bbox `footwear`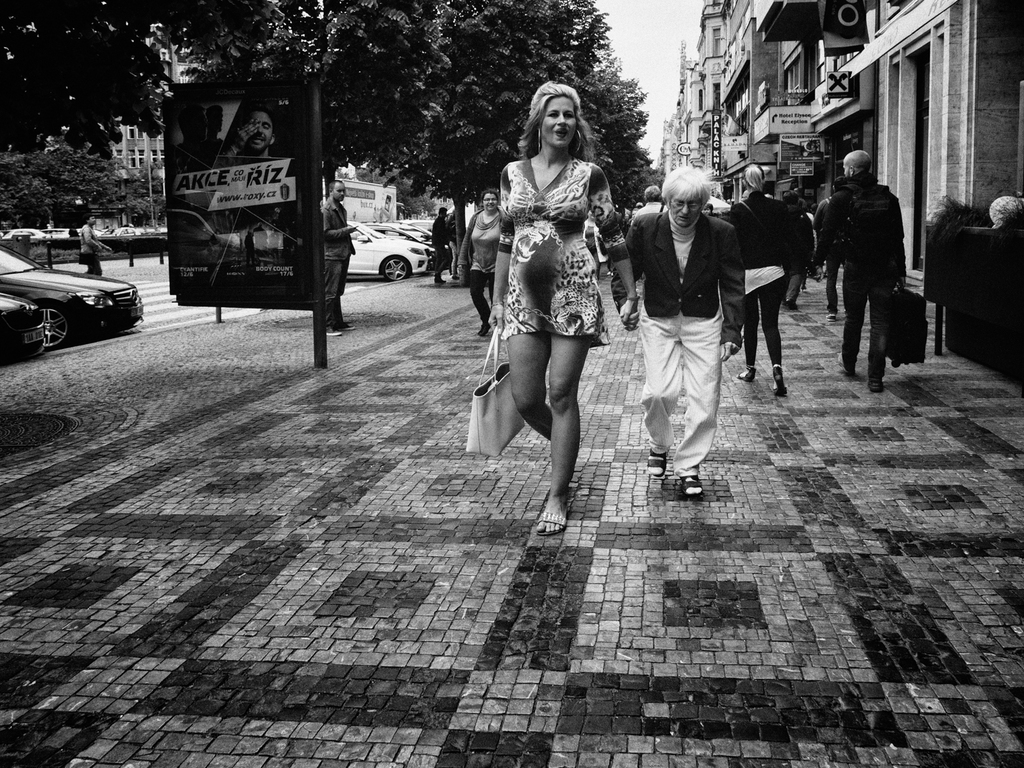
bbox=(825, 309, 840, 324)
